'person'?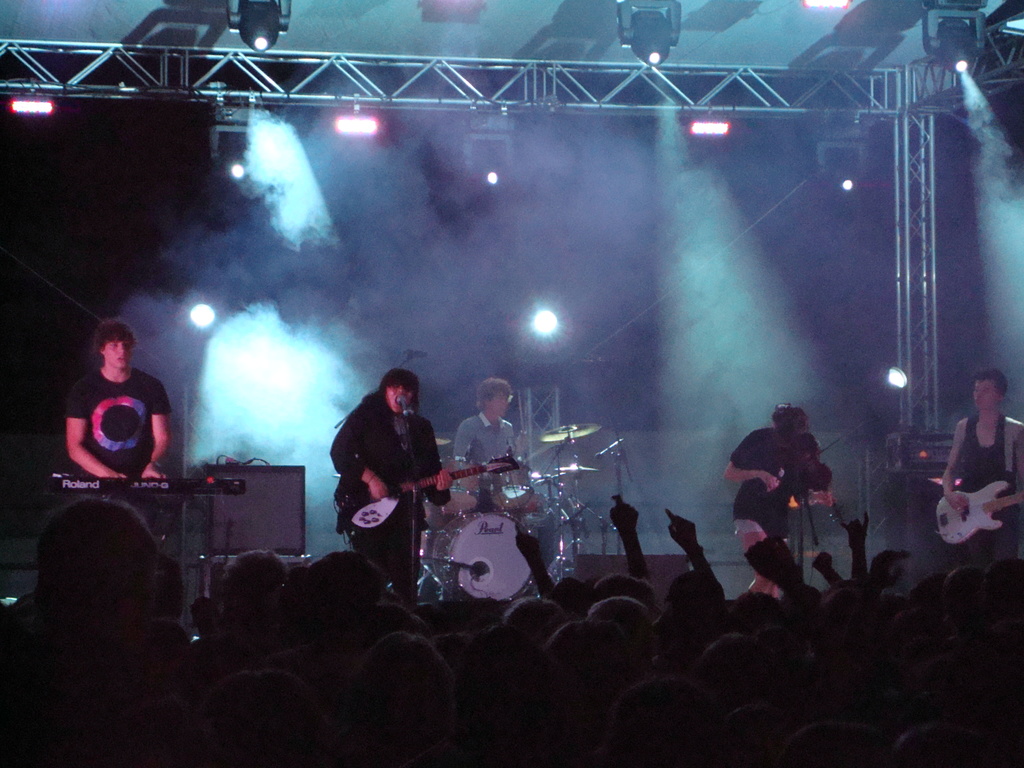
bbox(329, 353, 433, 619)
